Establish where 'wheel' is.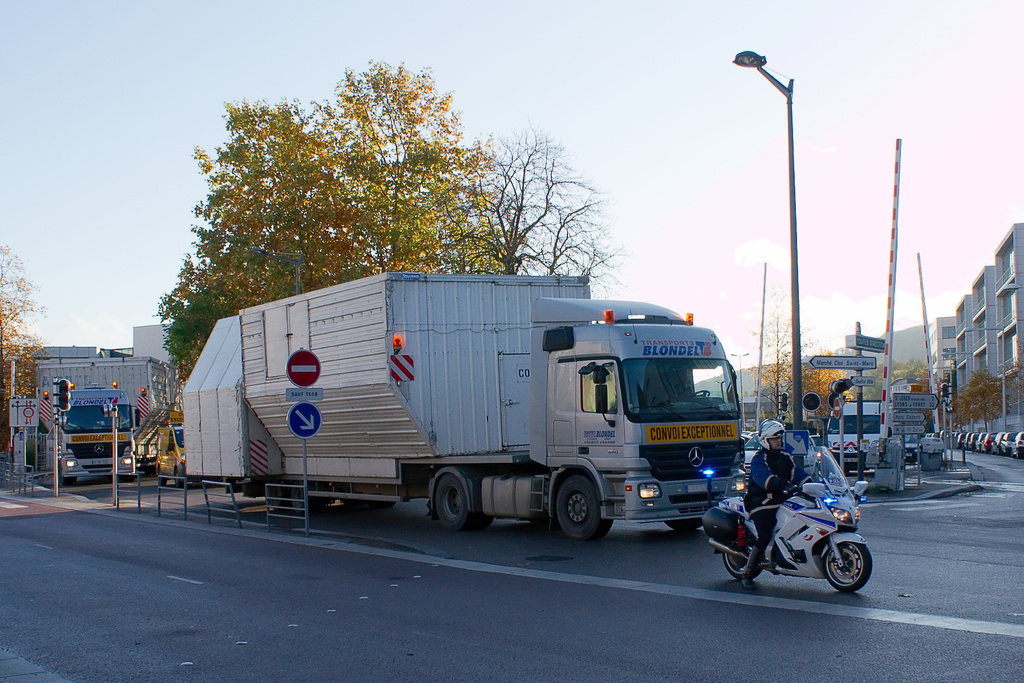
Established at {"x1": 438, "y1": 477, "x2": 483, "y2": 526}.
